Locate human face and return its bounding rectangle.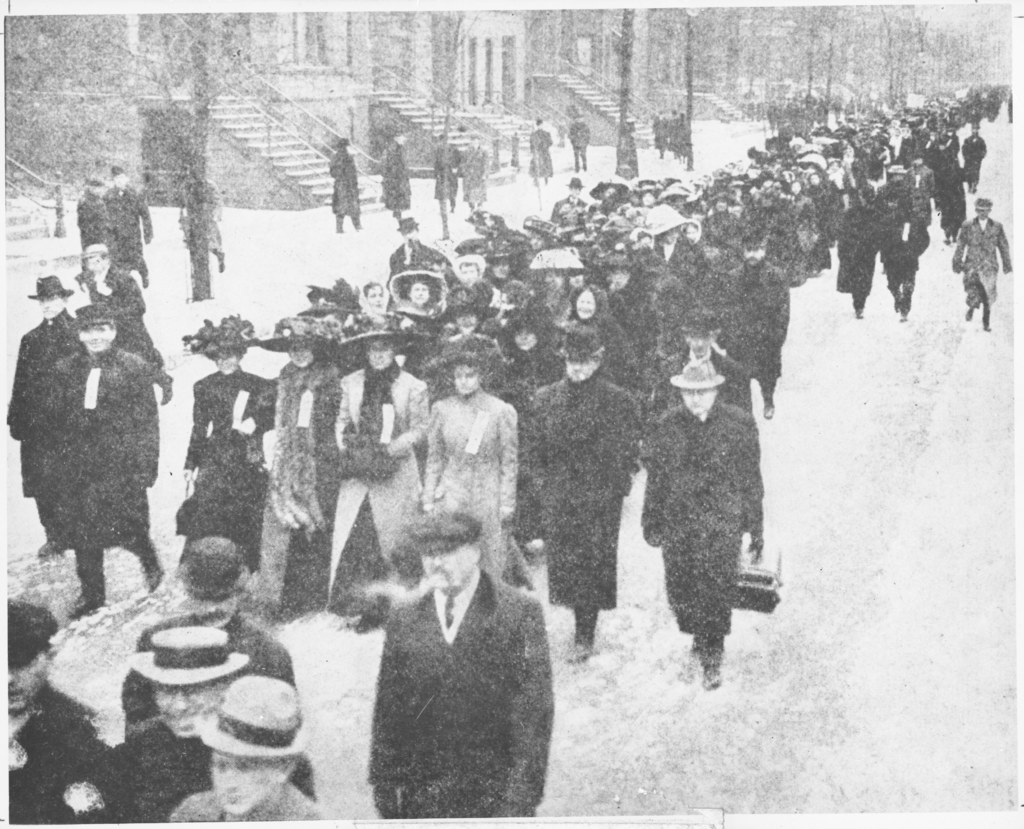
bbox=(372, 287, 385, 306).
